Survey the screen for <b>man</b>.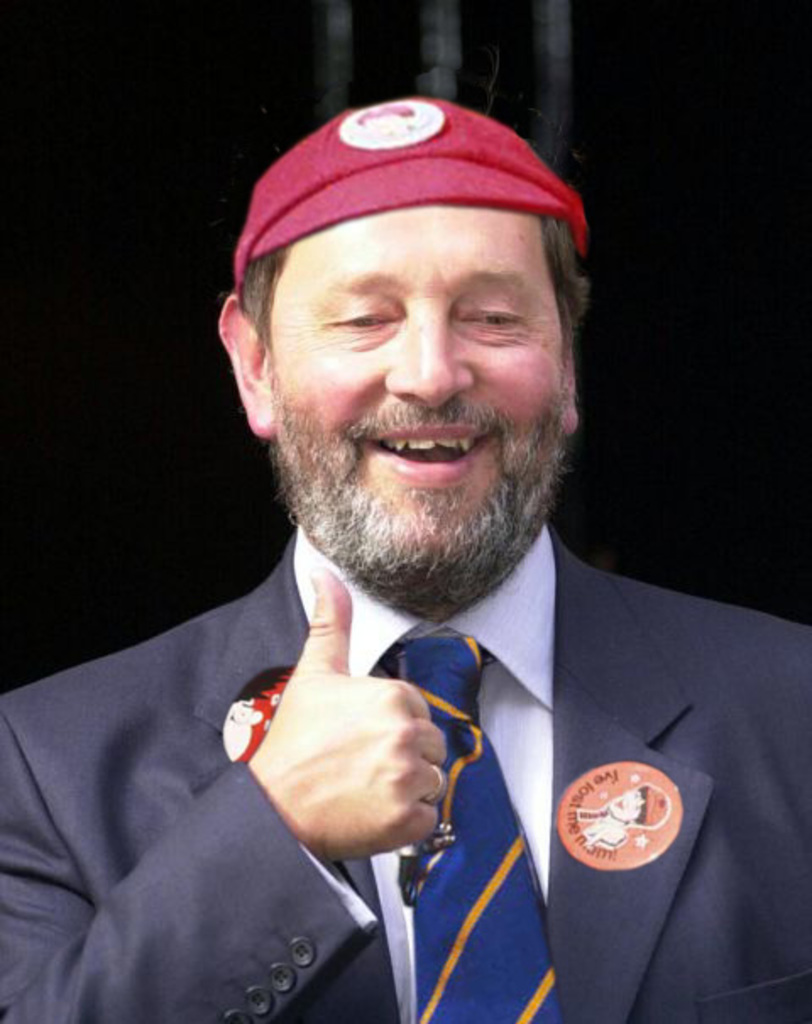
Survey found: <box>37,61,798,1022</box>.
